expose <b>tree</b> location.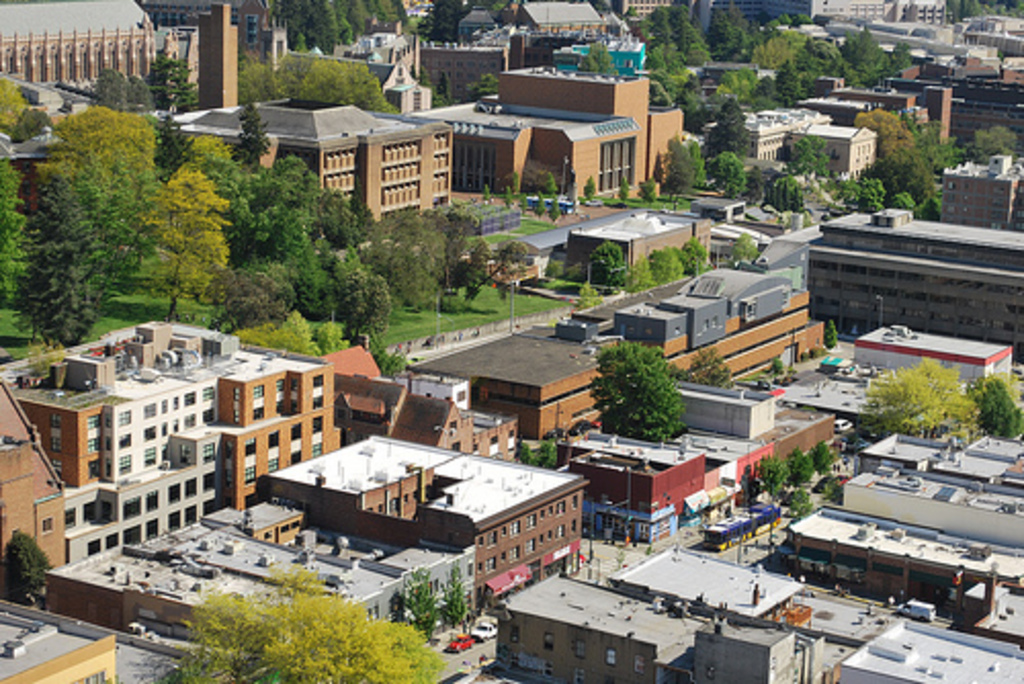
Exposed at bbox=(469, 68, 500, 106).
